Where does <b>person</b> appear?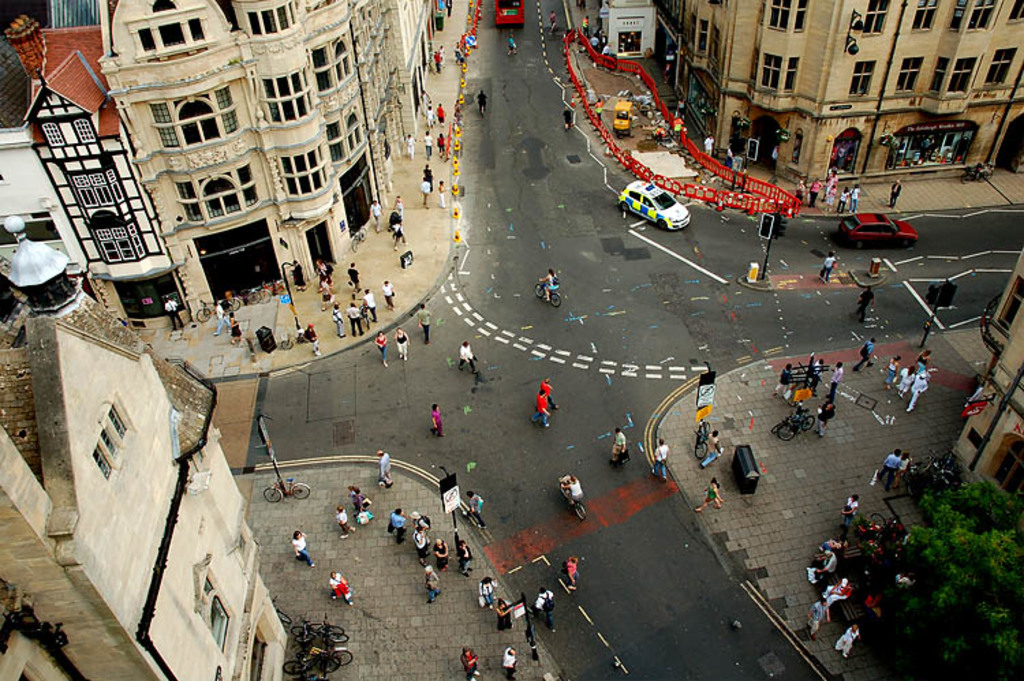
Appears at <region>829, 362, 847, 396</region>.
